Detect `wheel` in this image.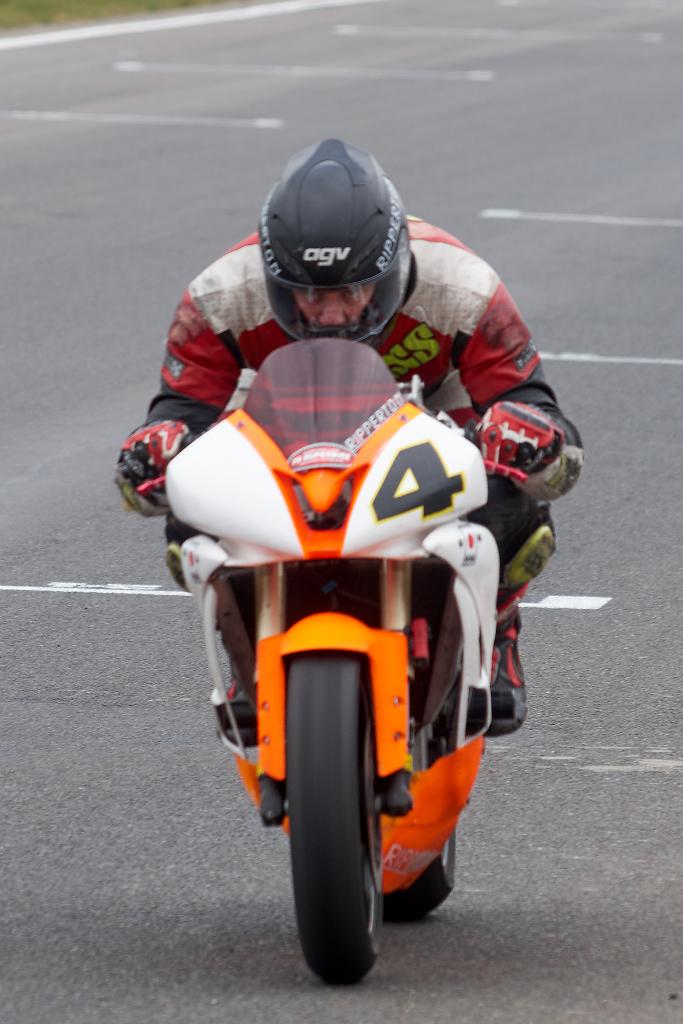
Detection: 283/676/388/979.
